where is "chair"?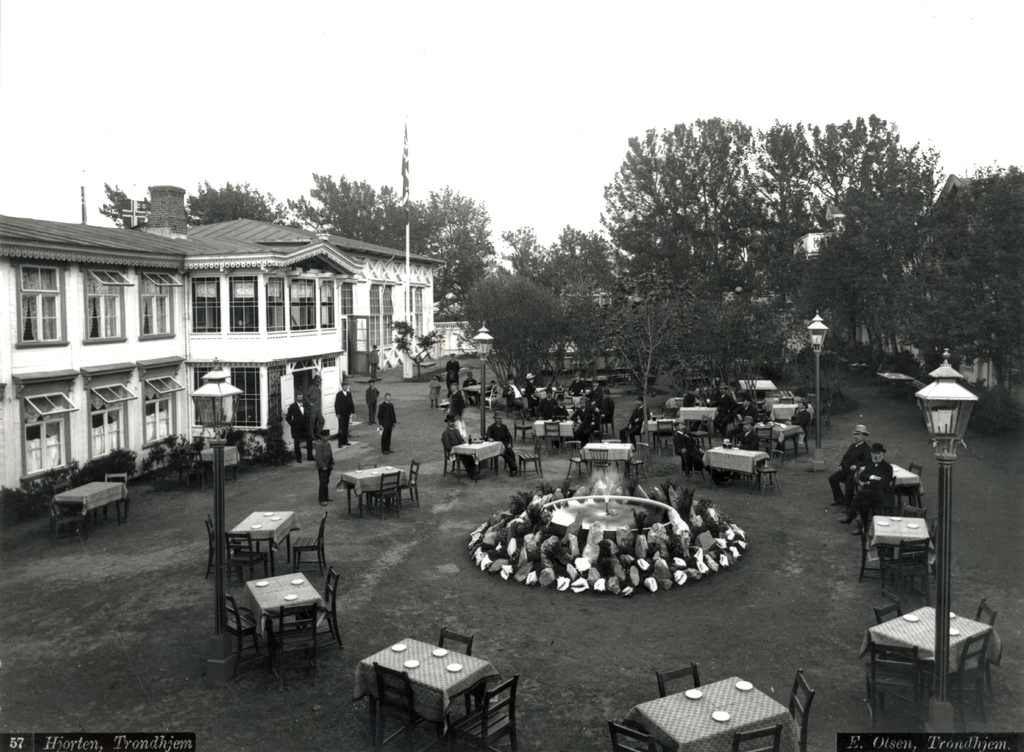
<bbox>897, 499, 925, 519</bbox>.
